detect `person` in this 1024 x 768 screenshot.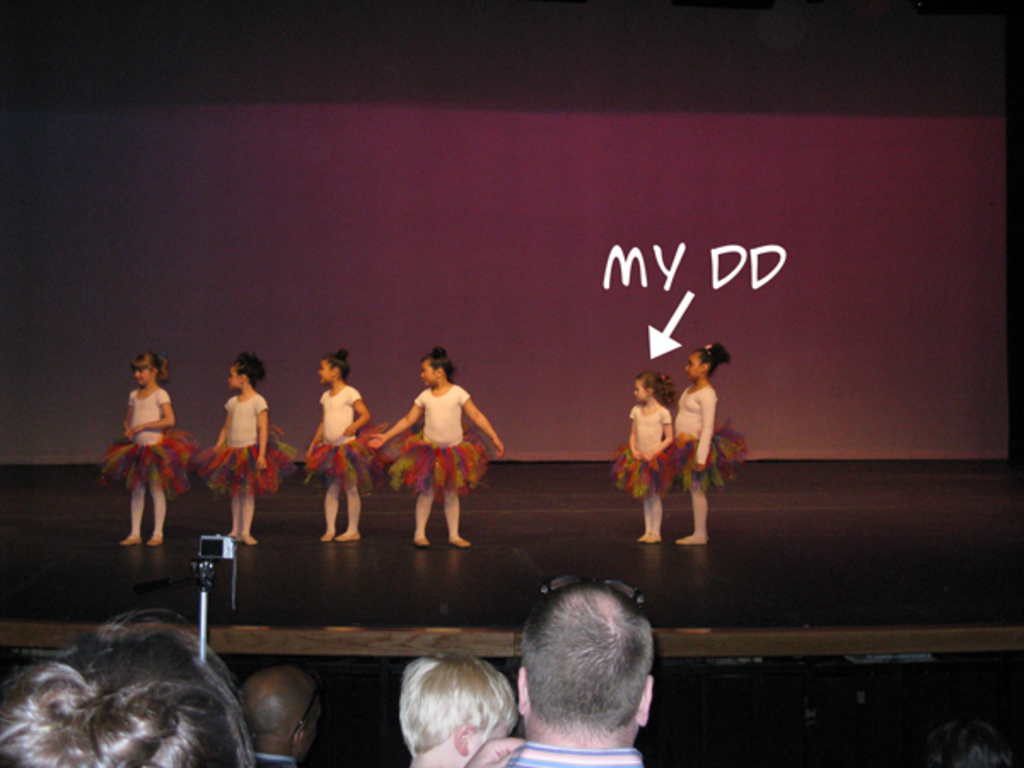
Detection: <box>113,352,174,551</box>.
